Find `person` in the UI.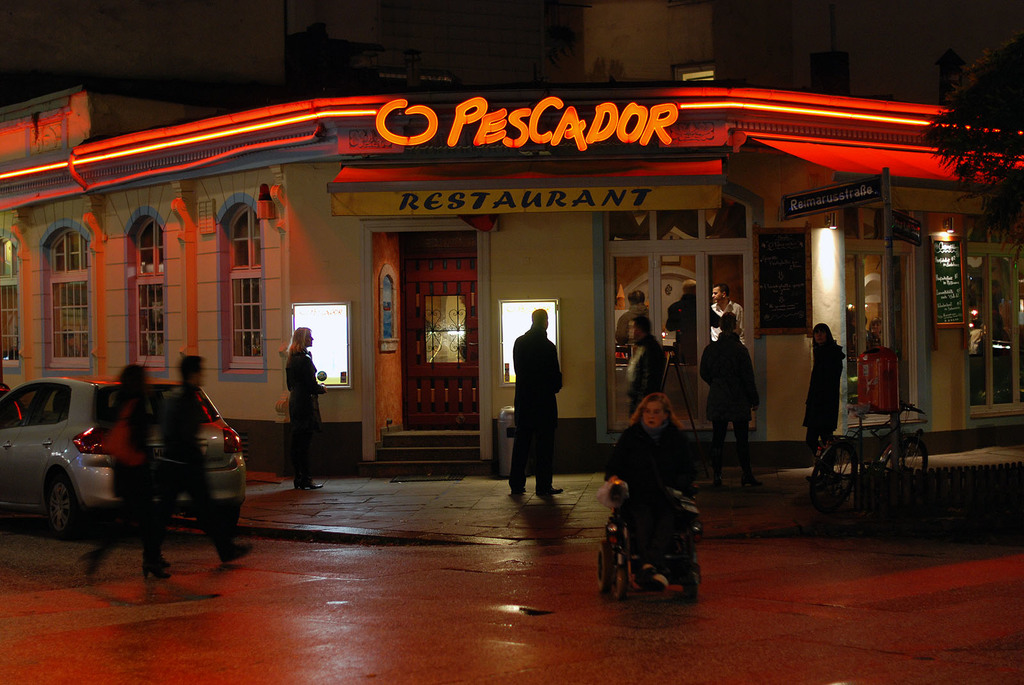
UI element at bbox=[844, 303, 858, 349].
